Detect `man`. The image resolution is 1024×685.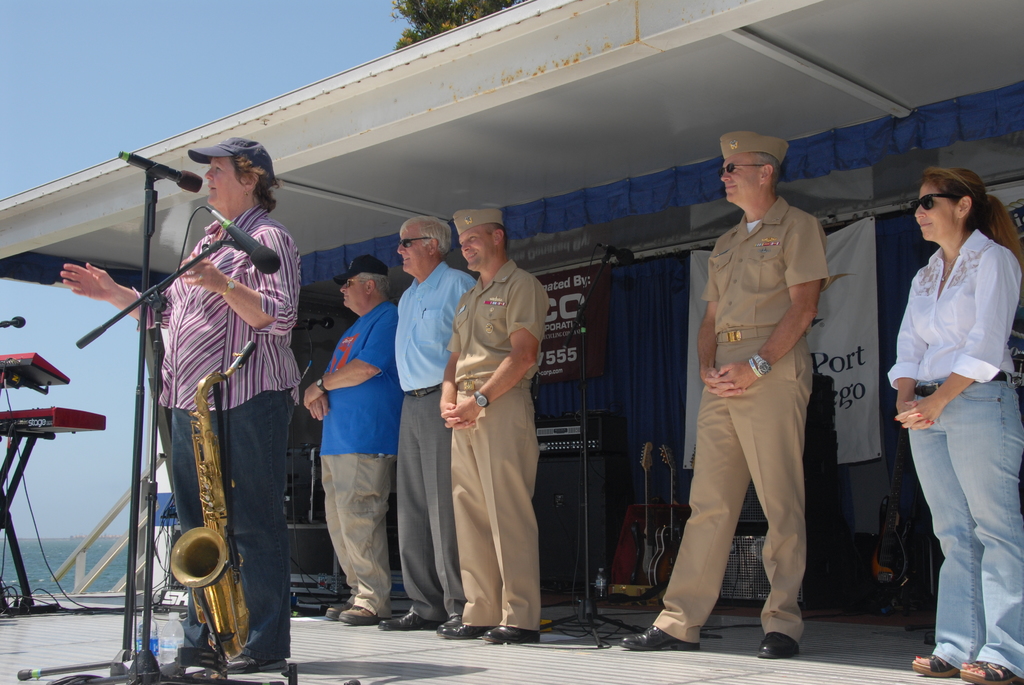
bbox=[387, 214, 480, 633].
